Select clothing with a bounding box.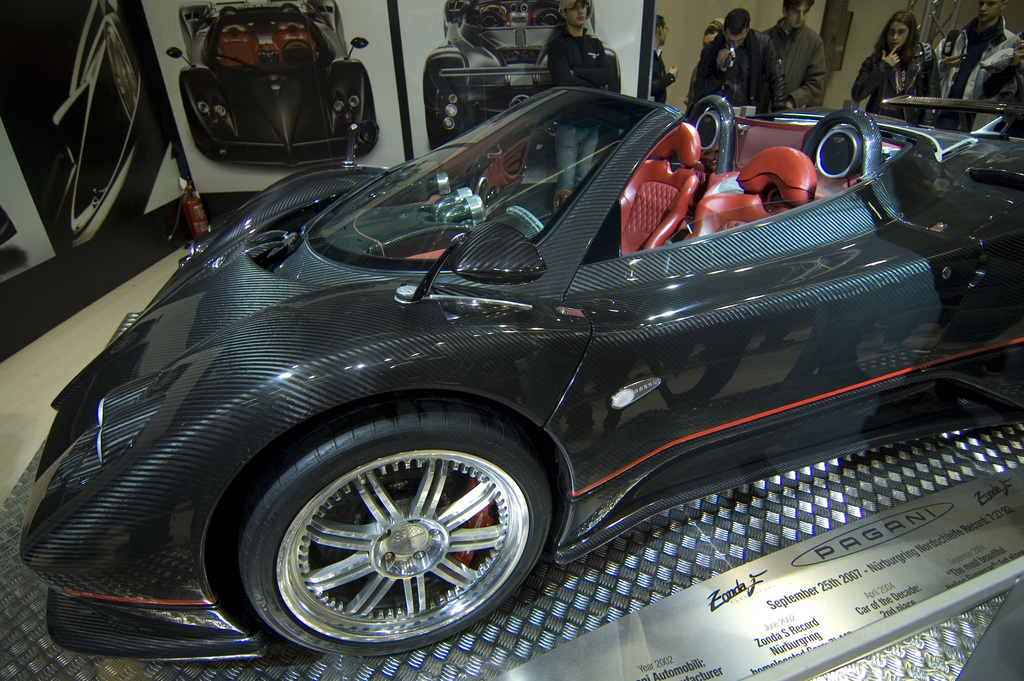
l=688, t=31, r=783, b=117.
